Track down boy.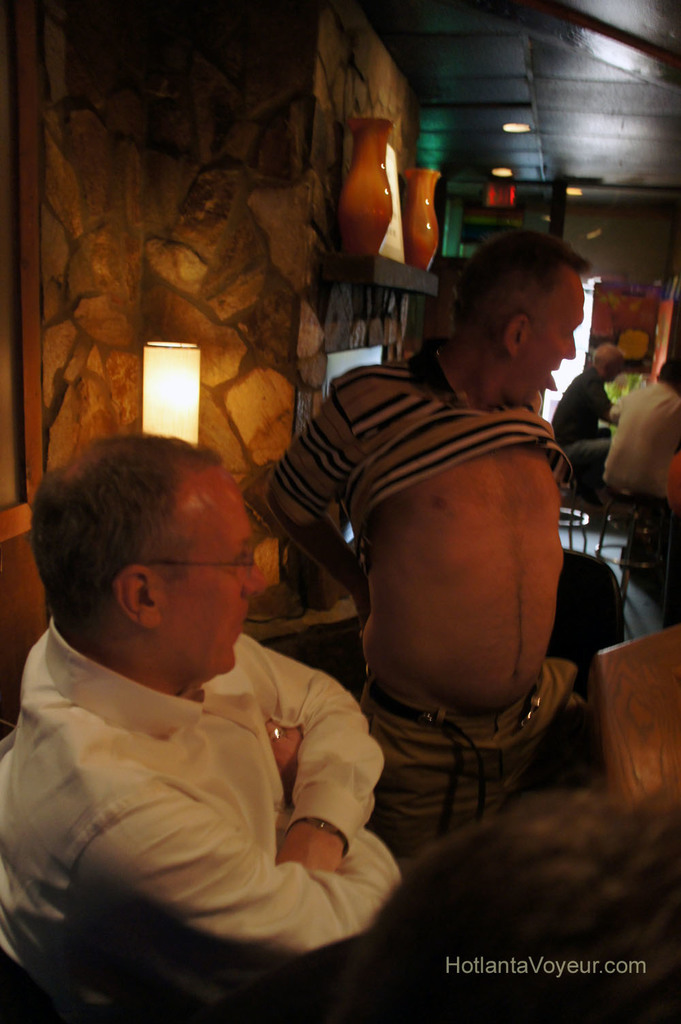
Tracked to {"x1": 143, "y1": 305, "x2": 545, "y2": 972}.
